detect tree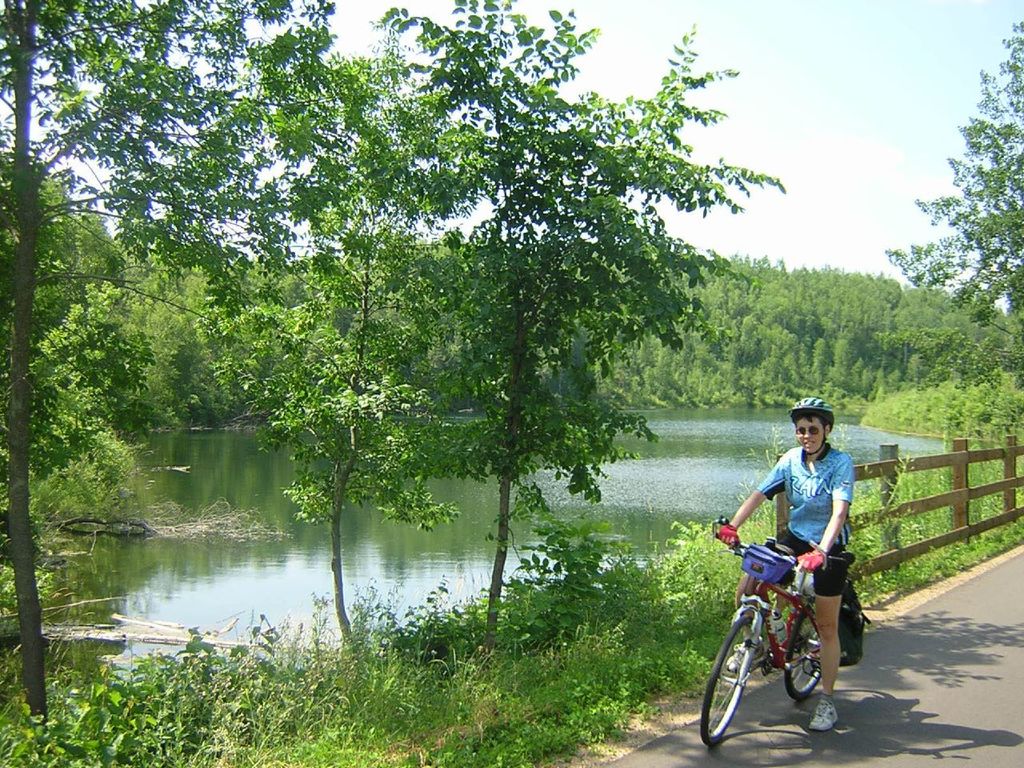
<region>732, 316, 771, 396</region>
